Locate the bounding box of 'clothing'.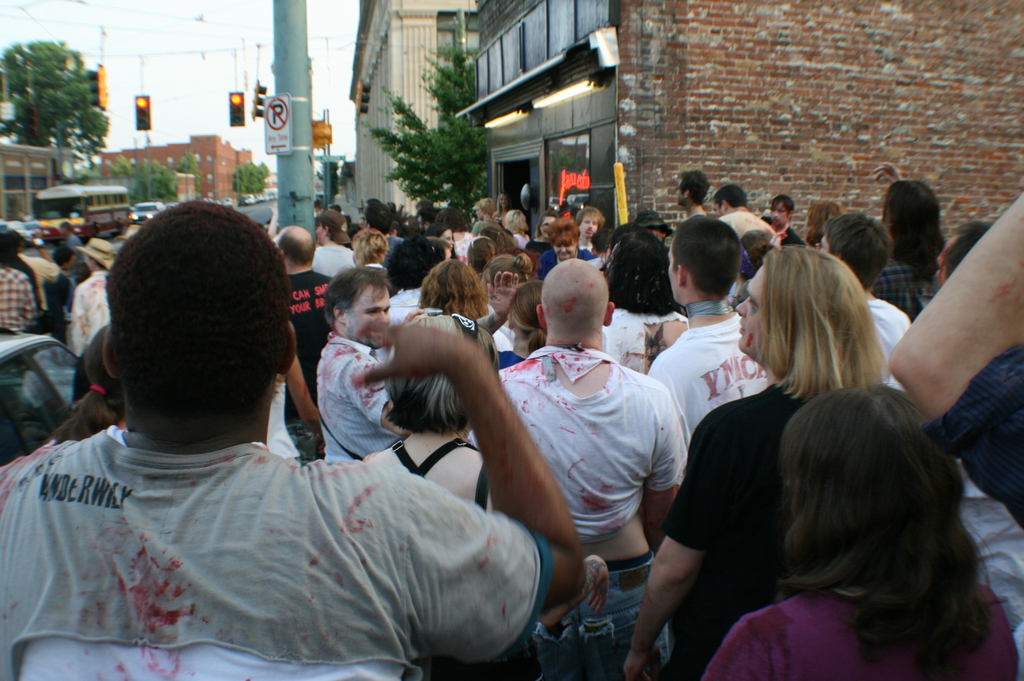
Bounding box: 283, 266, 333, 470.
